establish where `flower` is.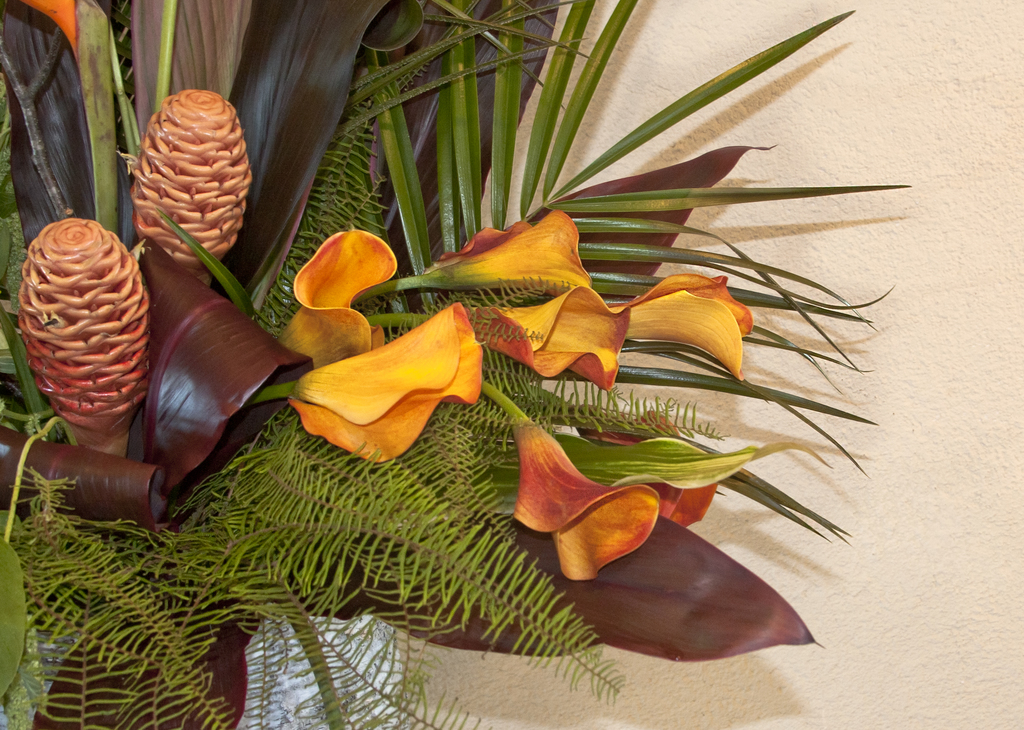
Established at {"left": 611, "top": 277, "right": 745, "bottom": 378}.
